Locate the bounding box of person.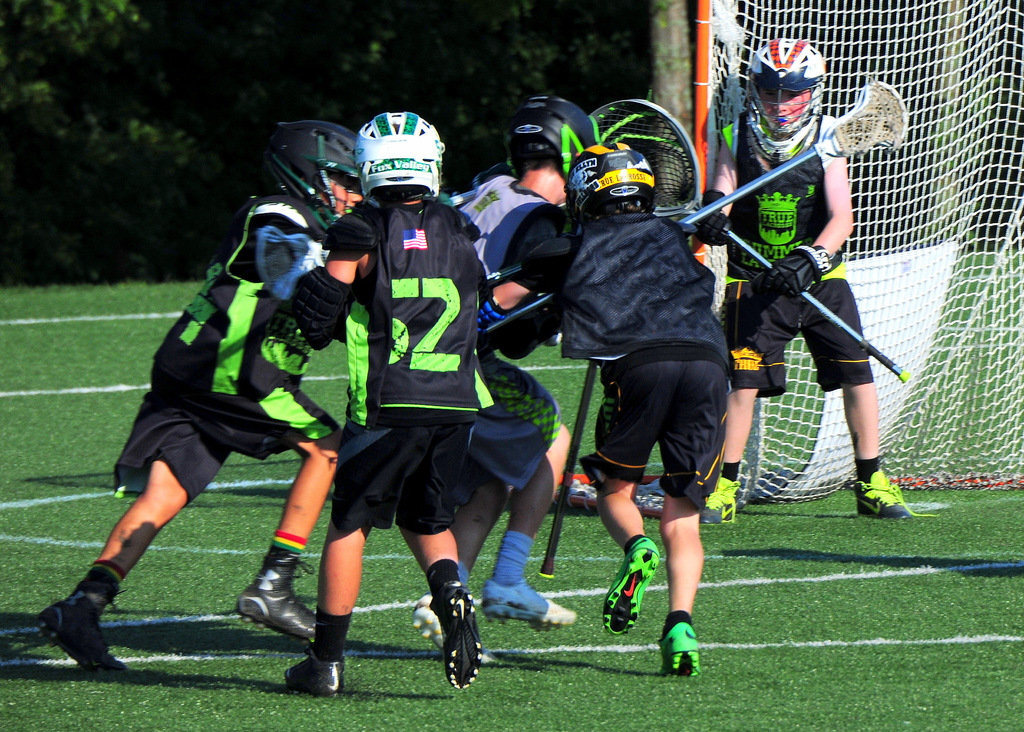
Bounding box: 563/109/746/712.
